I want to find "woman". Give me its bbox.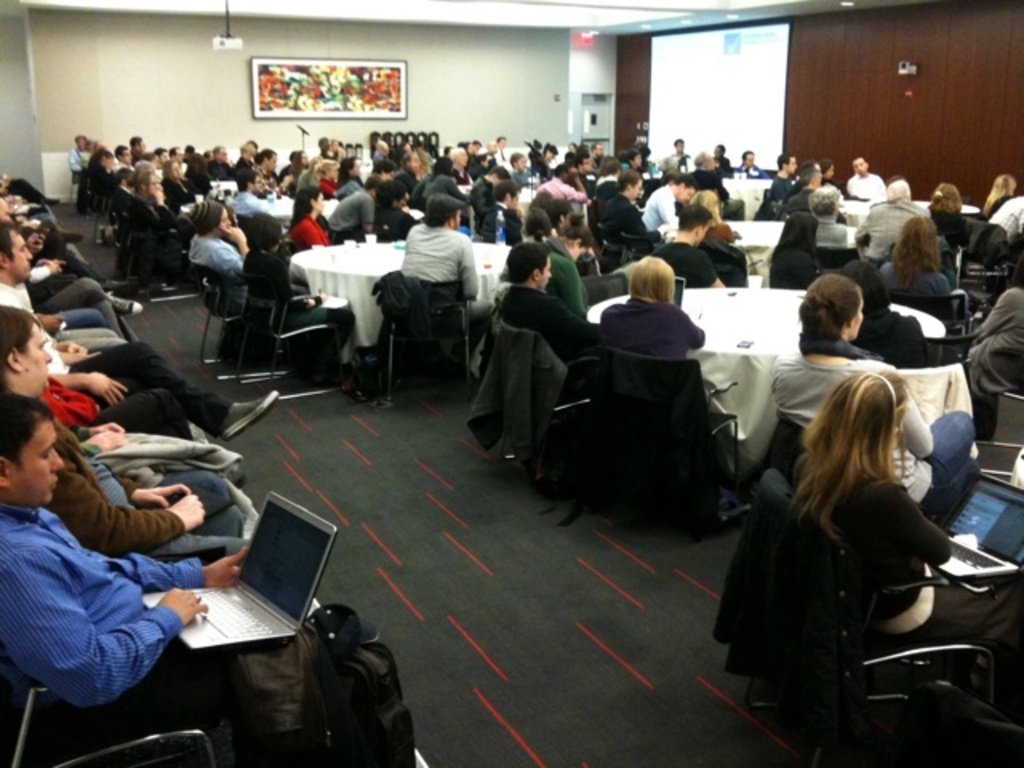
(445,142,469,189).
